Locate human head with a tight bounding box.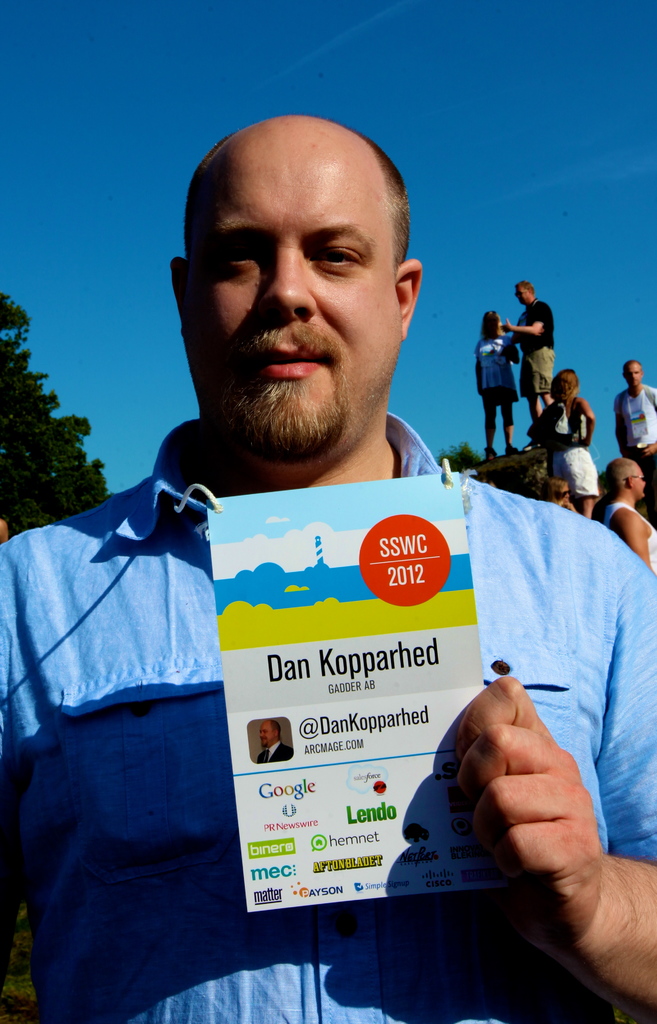
<bbox>606, 458, 651, 501</bbox>.
